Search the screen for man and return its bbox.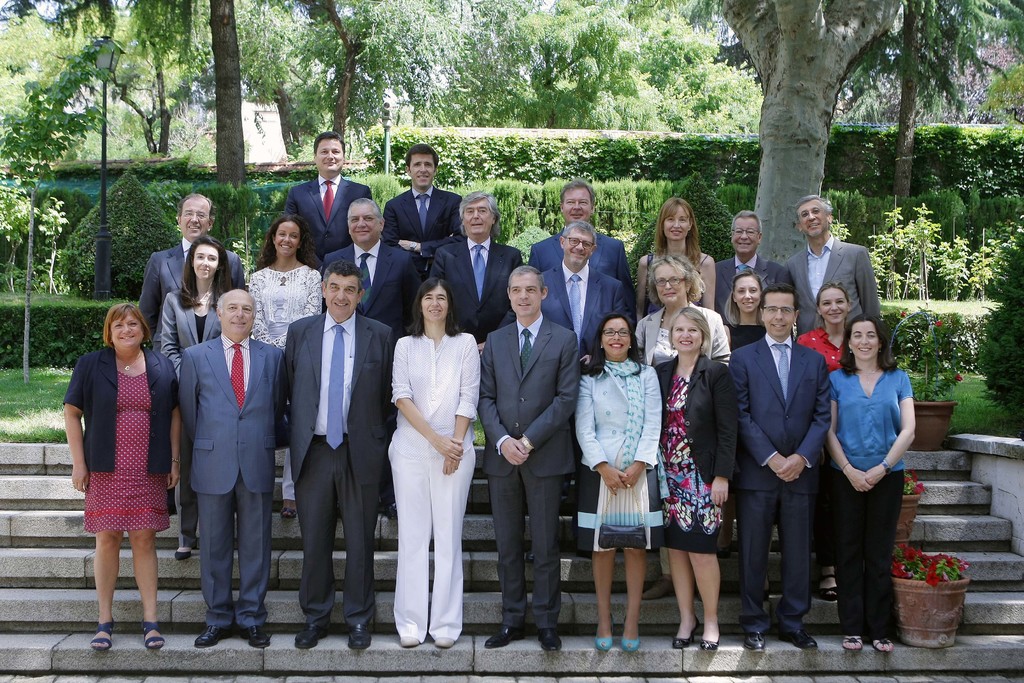
Found: x1=137, y1=192, x2=244, y2=516.
